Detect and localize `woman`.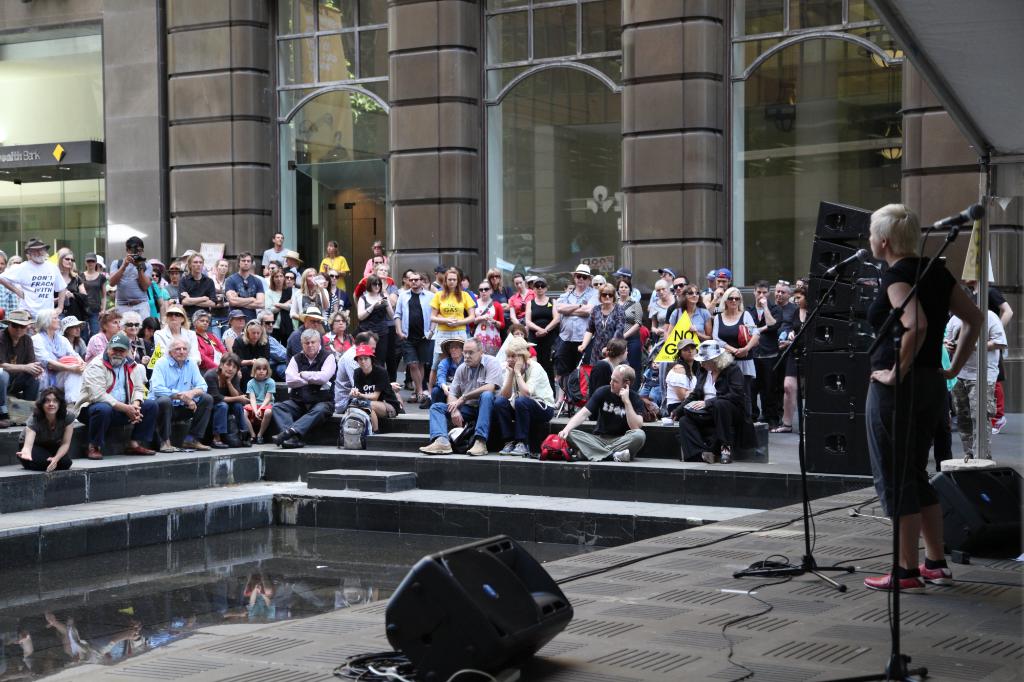
Localized at [292,268,329,328].
